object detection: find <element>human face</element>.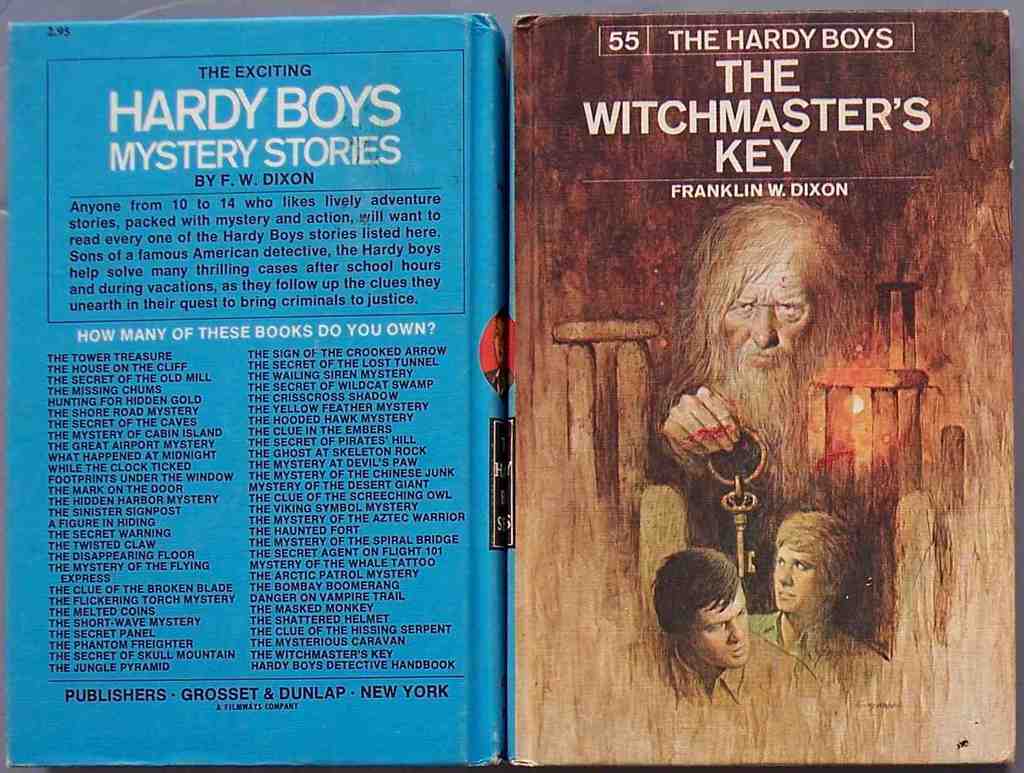
[left=774, top=538, right=820, bottom=616].
